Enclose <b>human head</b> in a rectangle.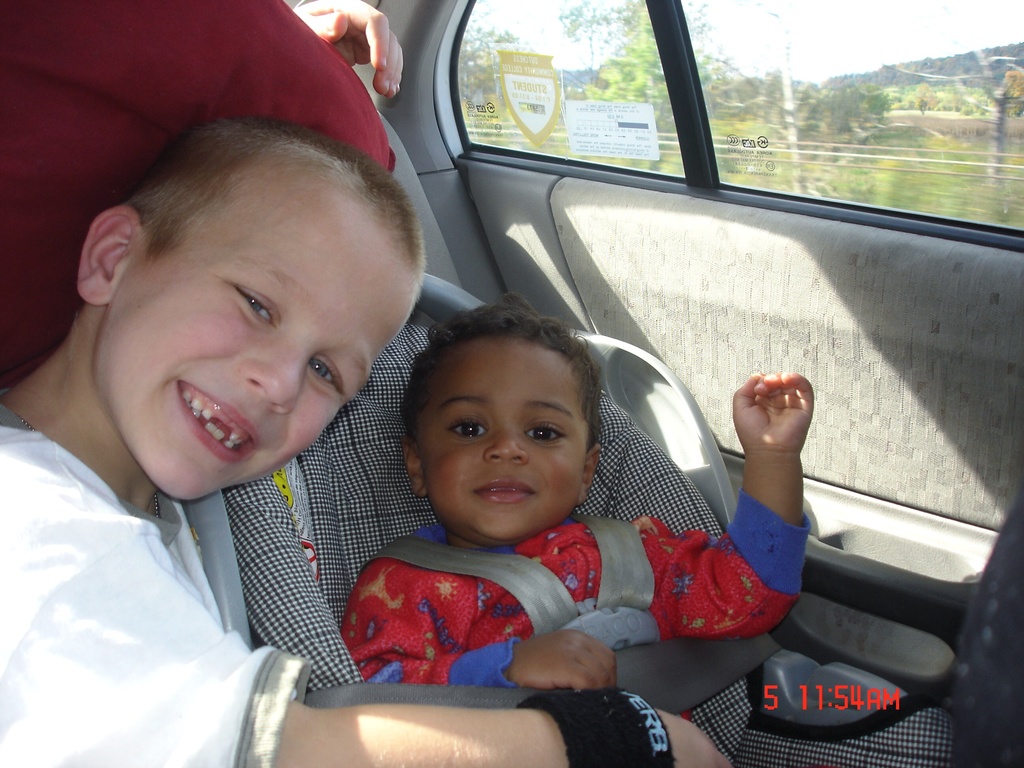
[403, 292, 604, 537].
